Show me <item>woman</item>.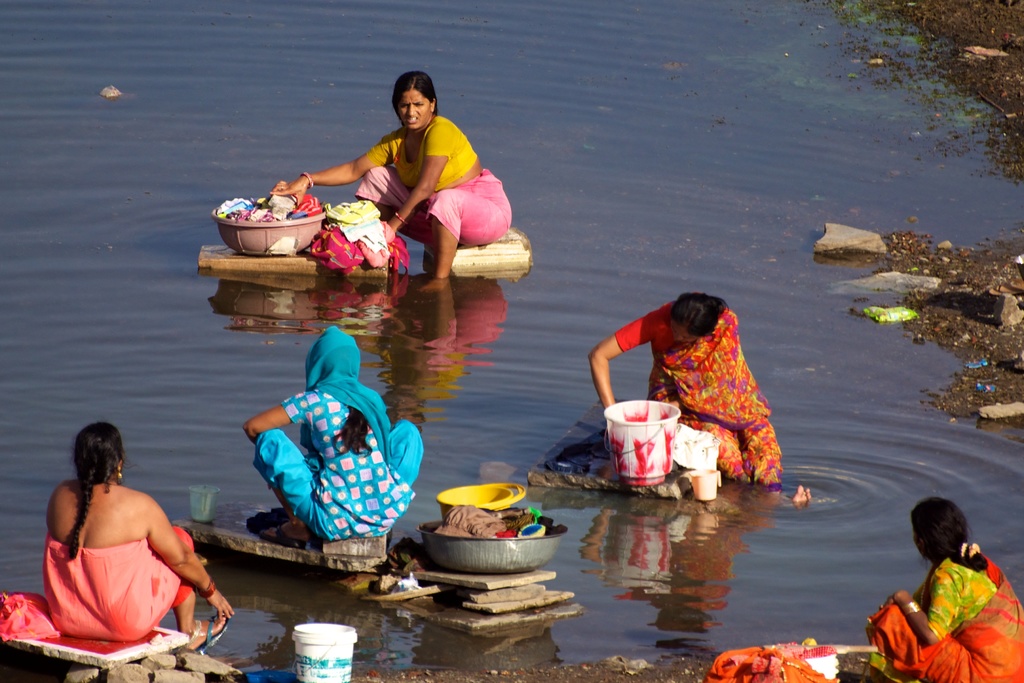
<item>woman</item> is here: l=17, t=404, r=212, b=657.
